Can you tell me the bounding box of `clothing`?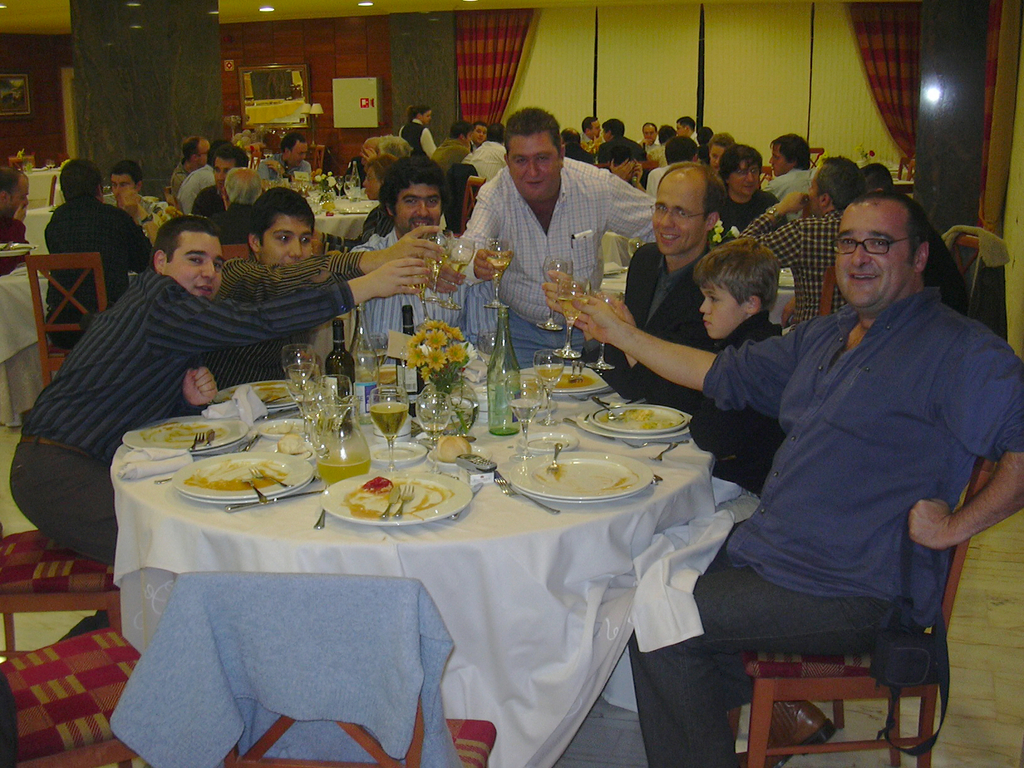
region(674, 222, 995, 716).
